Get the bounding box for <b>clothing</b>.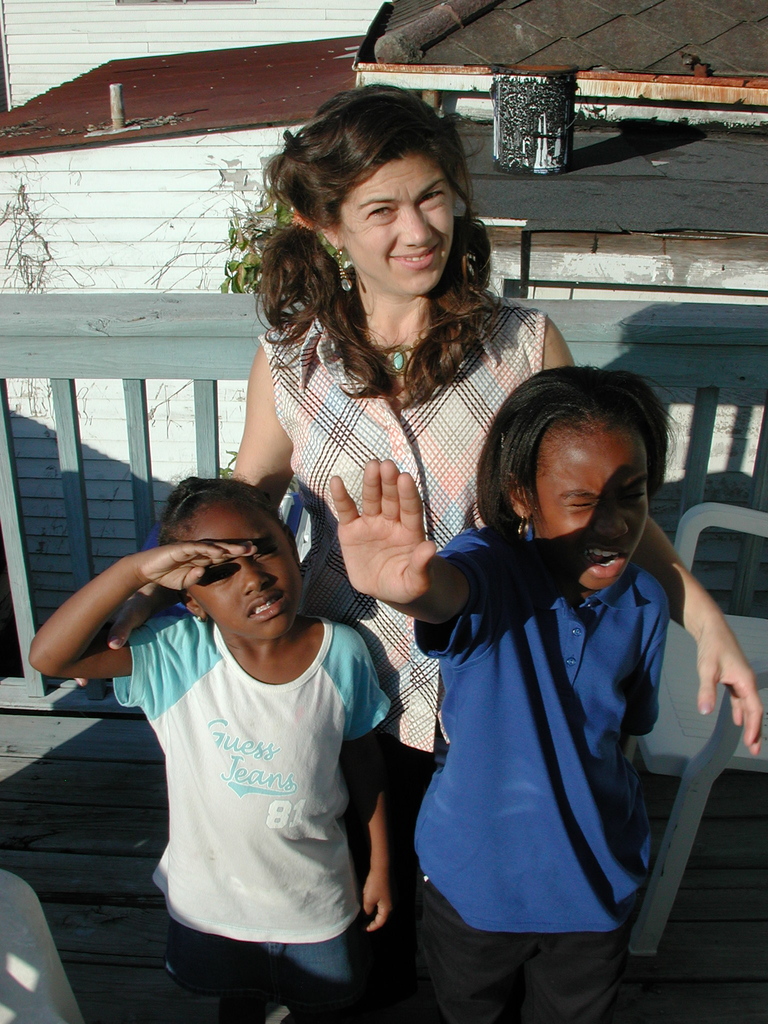
rect(413, 535, 670, 1020).
